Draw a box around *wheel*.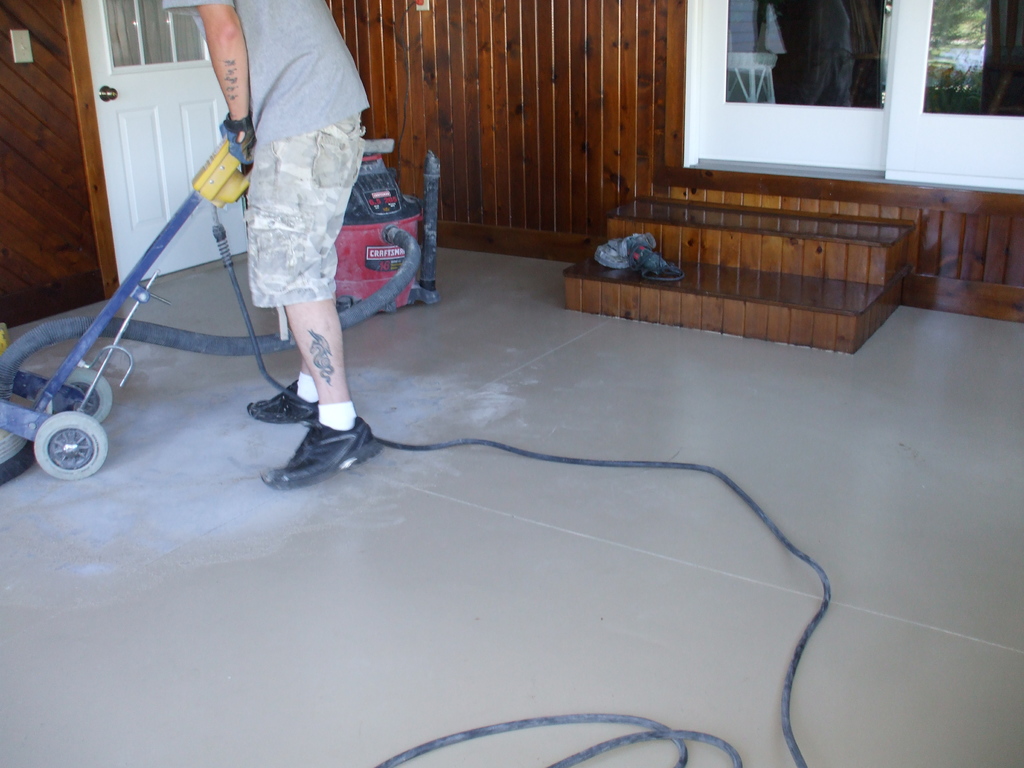
52/365/116/421.
